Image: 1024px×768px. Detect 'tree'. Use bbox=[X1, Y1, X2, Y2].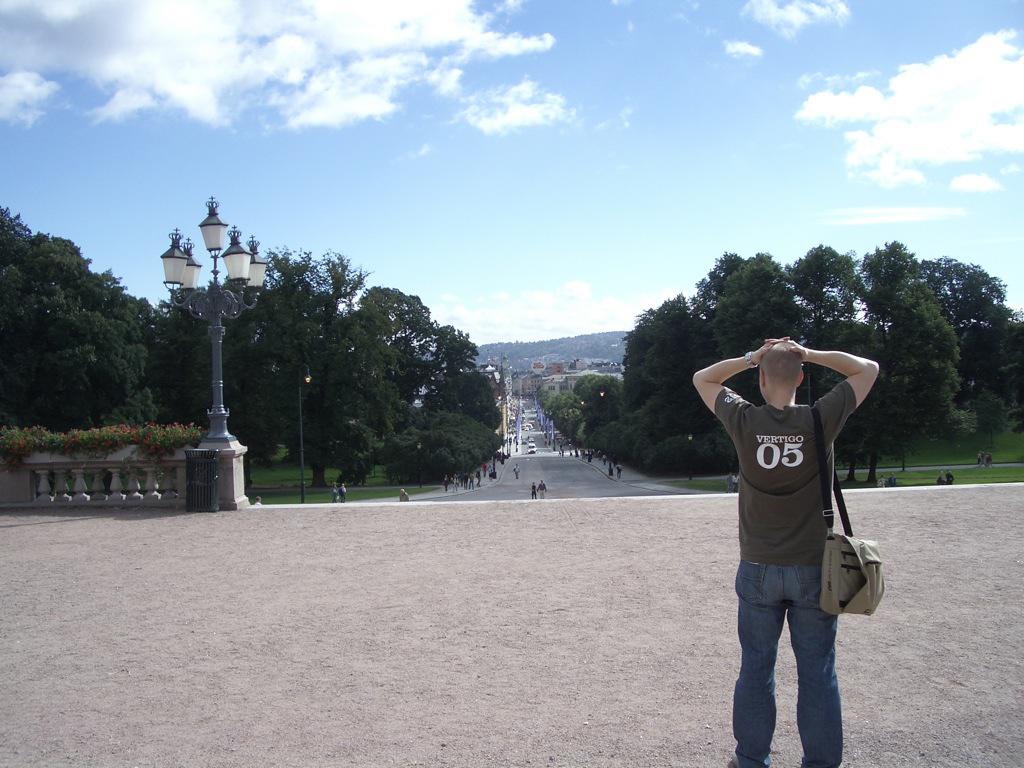
bbox=[0, 202, 129, 423].
